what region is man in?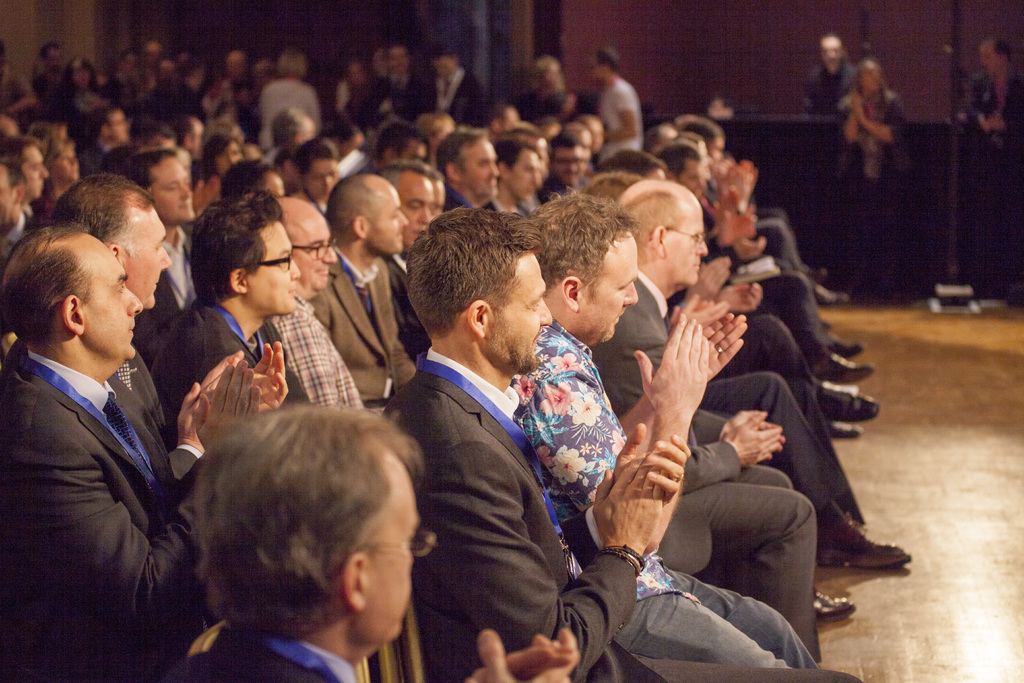
l=1, t=136, r=49, b=227.
